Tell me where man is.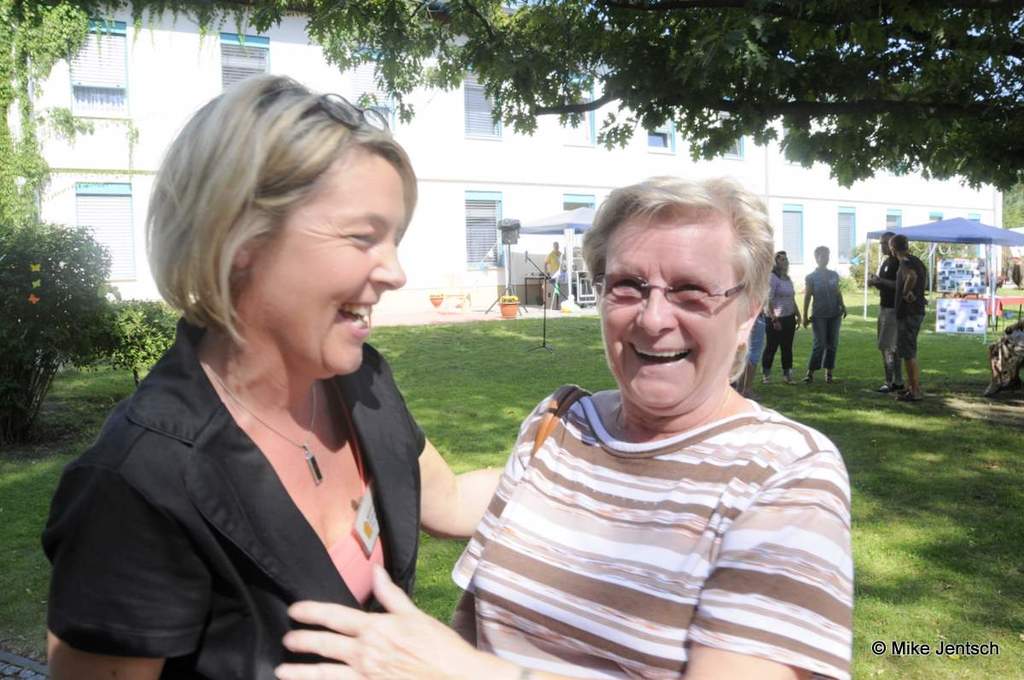
man is at [864, 231, 896, 395].
